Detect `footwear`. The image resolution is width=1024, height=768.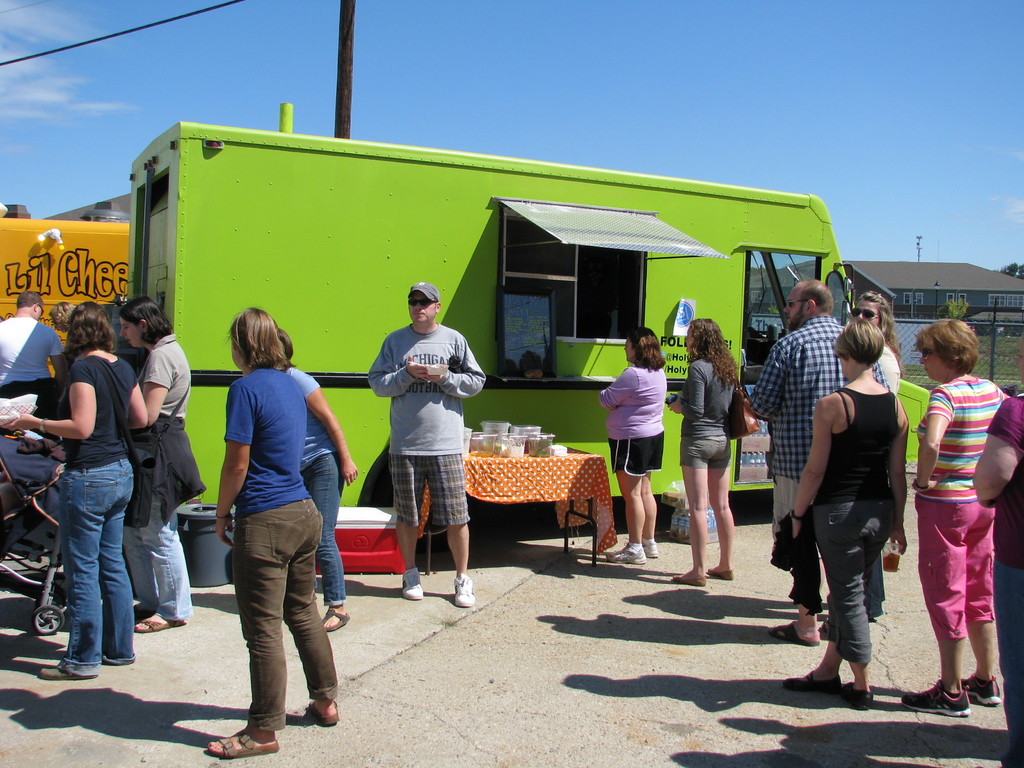
bbox(846, 672, 877, 720).
